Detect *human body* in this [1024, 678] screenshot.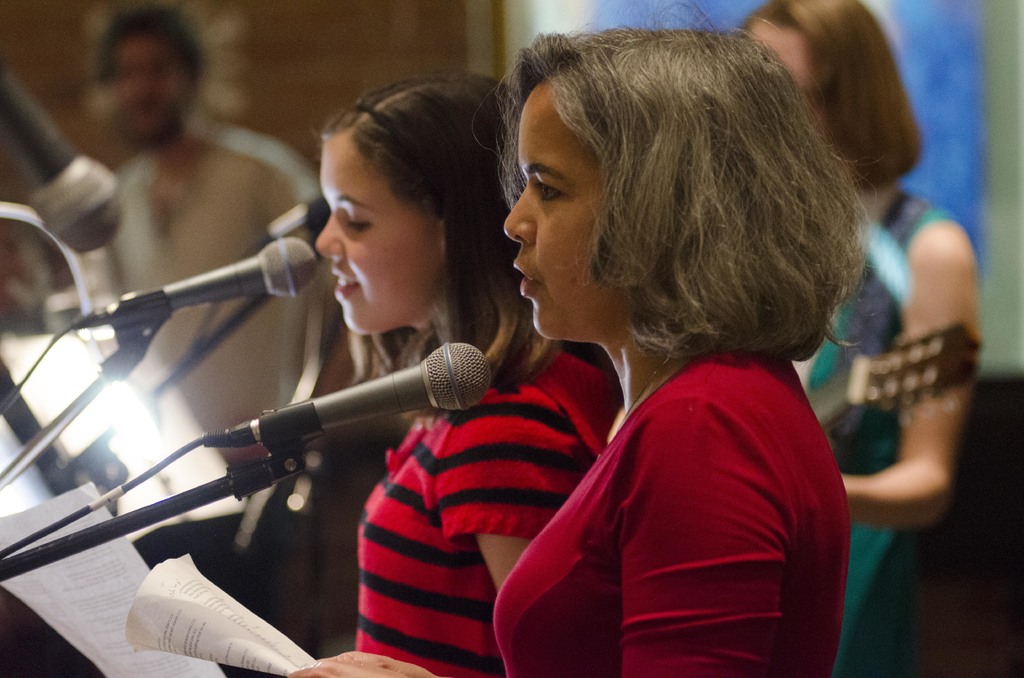
Detection: [left=314, top=70, right=619, bottom=669].
